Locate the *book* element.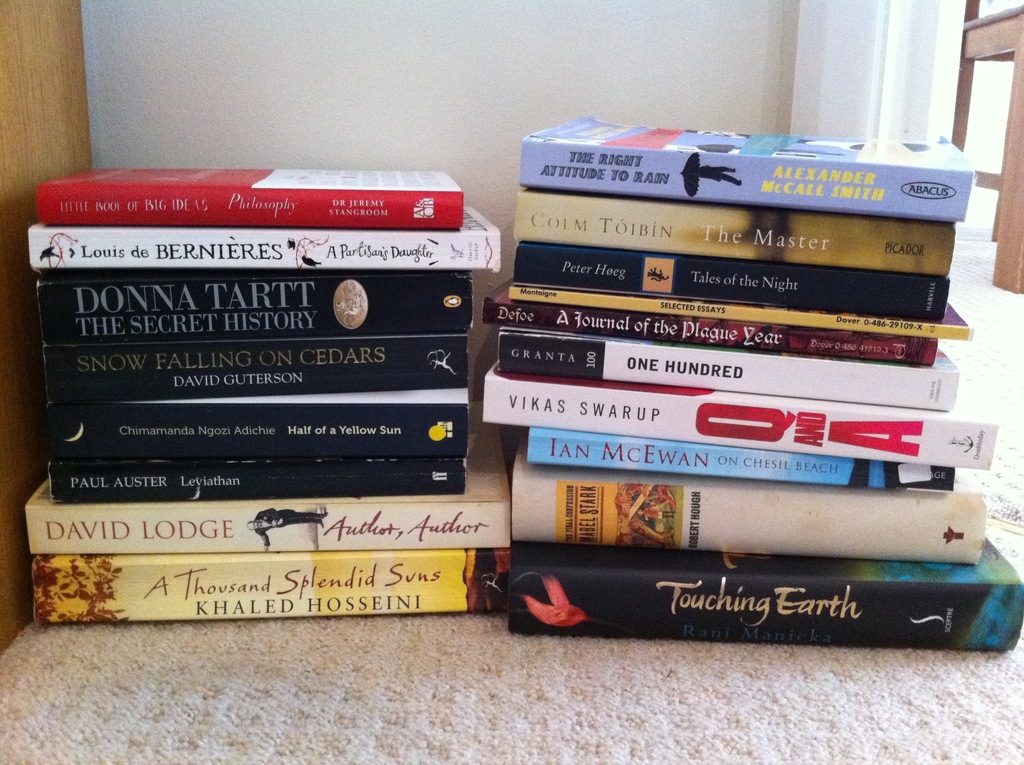
Element bbox: [47,387,472,460].
